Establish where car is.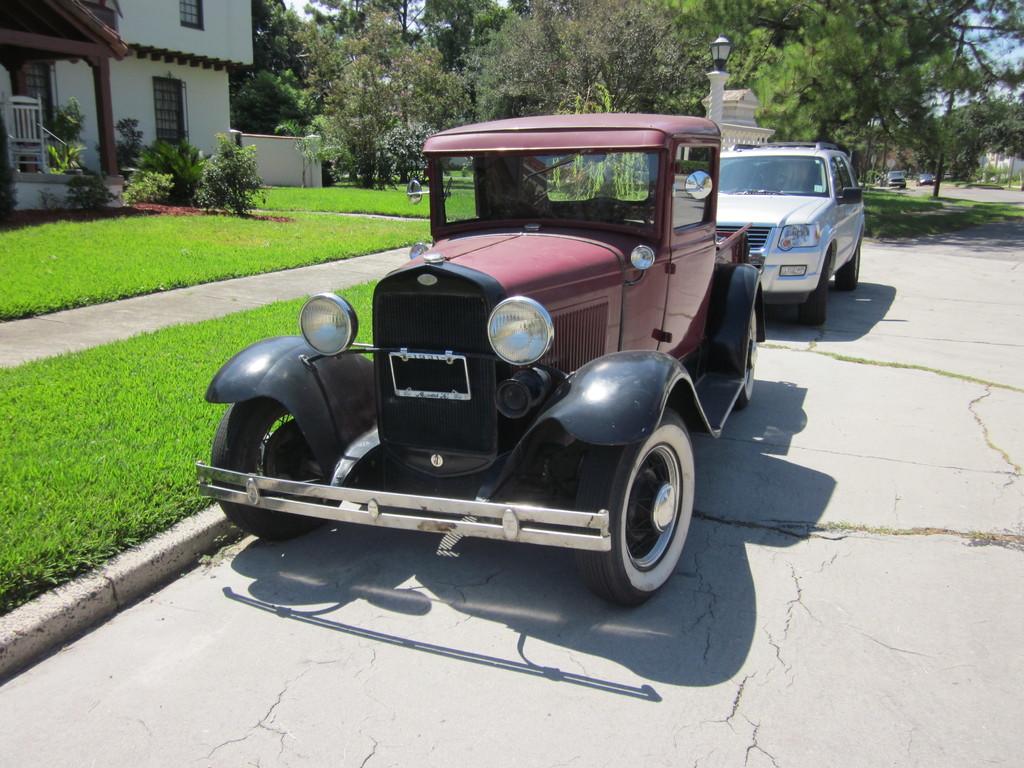
Established at 915/172/935/182.
